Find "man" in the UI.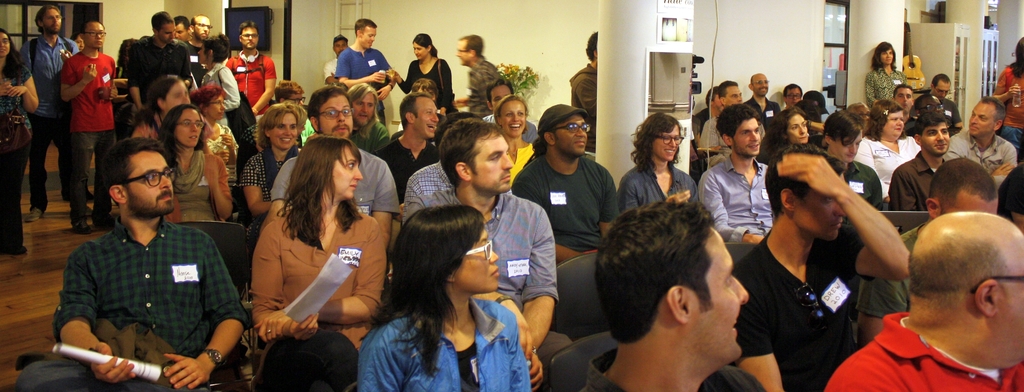
UI element at {"left": 945, "top": 93, "right": 1018, "bottom": 189}.
